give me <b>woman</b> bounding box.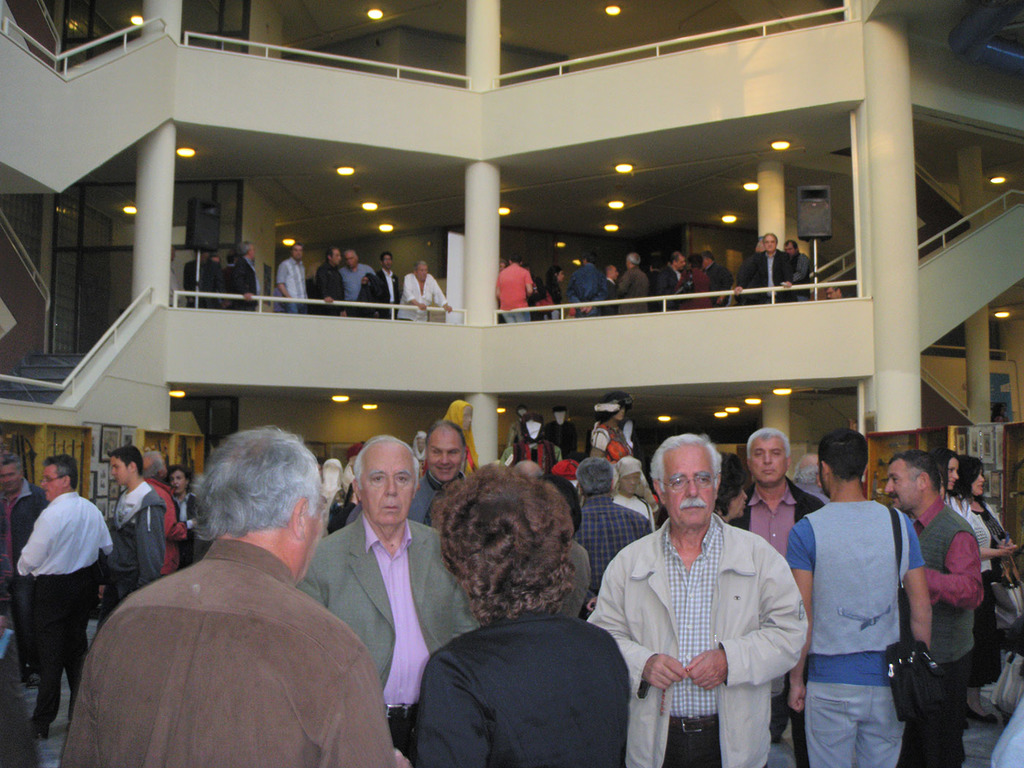
rect(935, 448, 962, 503).
